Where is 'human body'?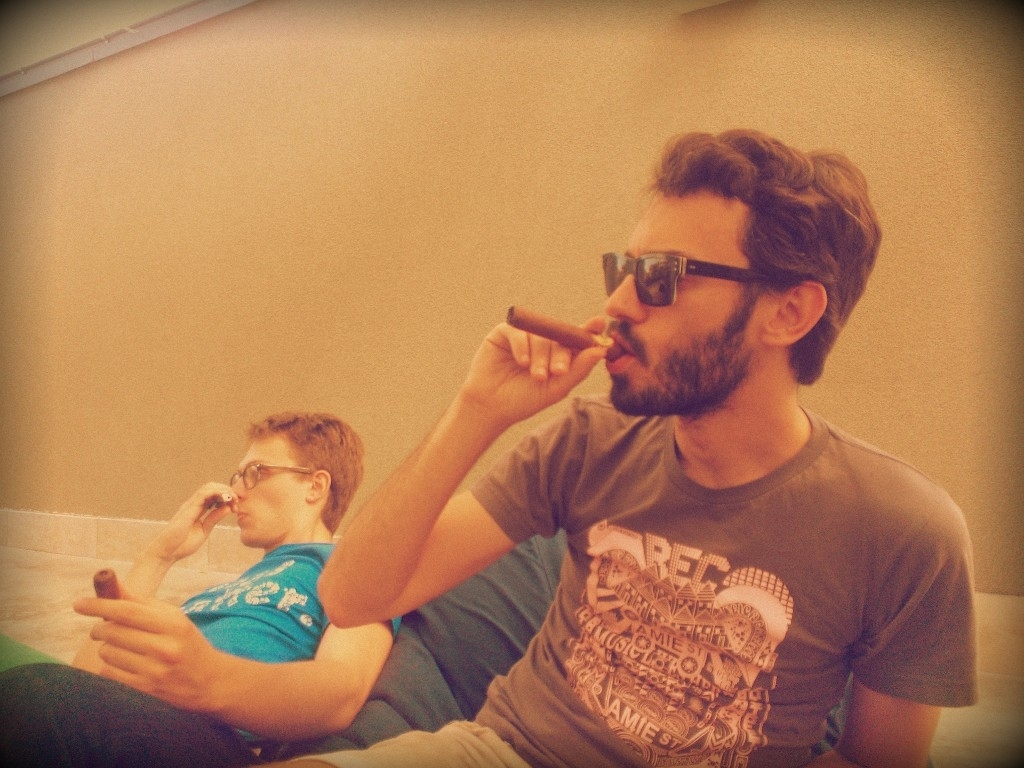
select_region(38, 425, 414, 751).
